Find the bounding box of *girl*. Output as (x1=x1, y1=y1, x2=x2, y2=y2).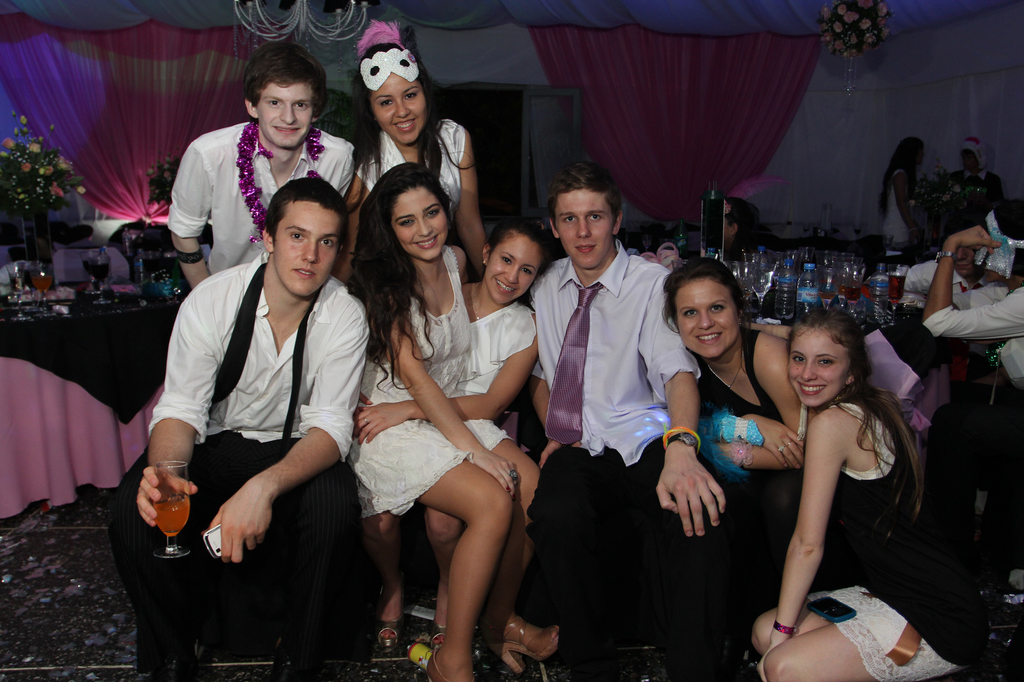
(x1=719, y1=305, x2=992, y2=681).
